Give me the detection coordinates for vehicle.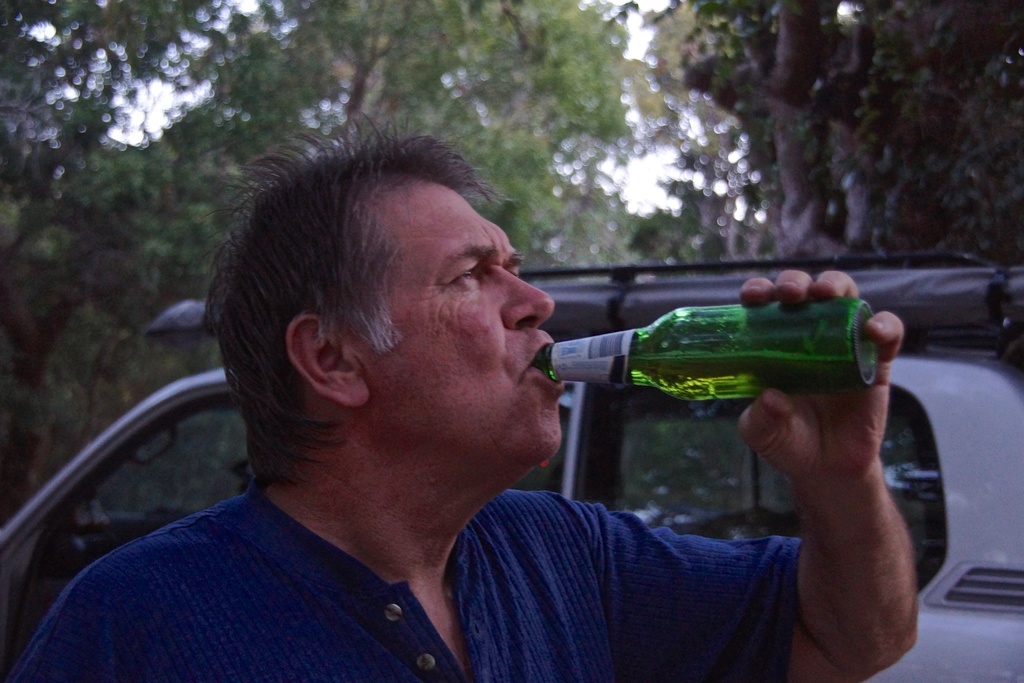
select_region(0, 248, 1023, 682).
